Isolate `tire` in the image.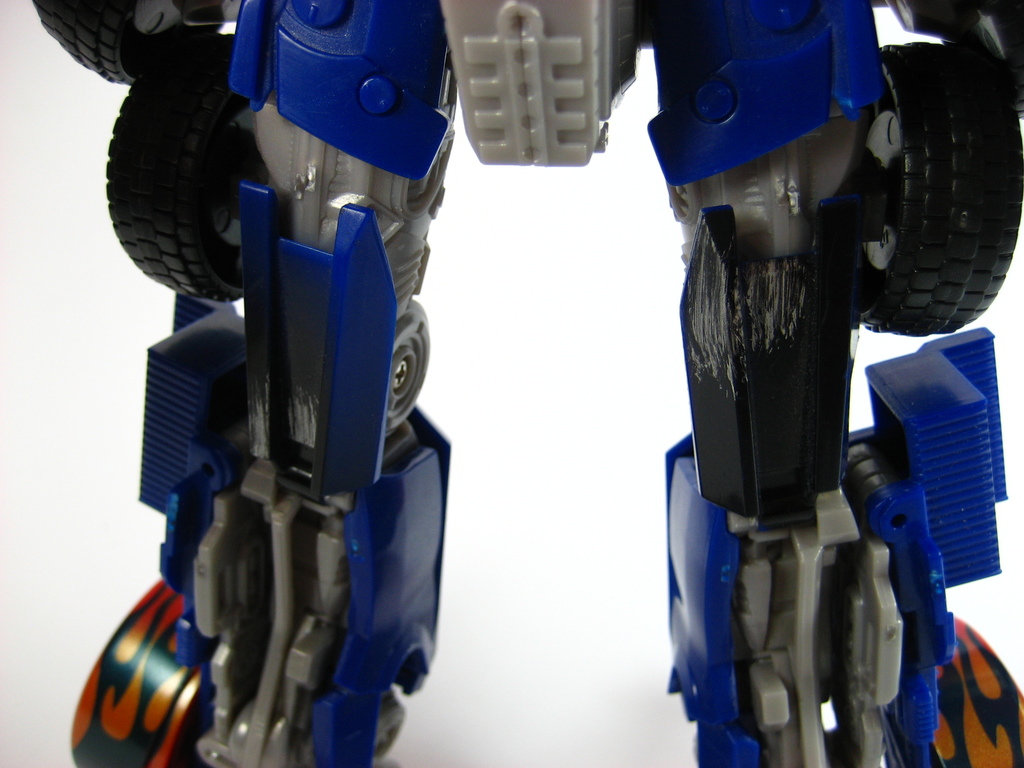
Isolated region: {"left": 867, "top": 70, "right": 1014, "bottom": 334}.
